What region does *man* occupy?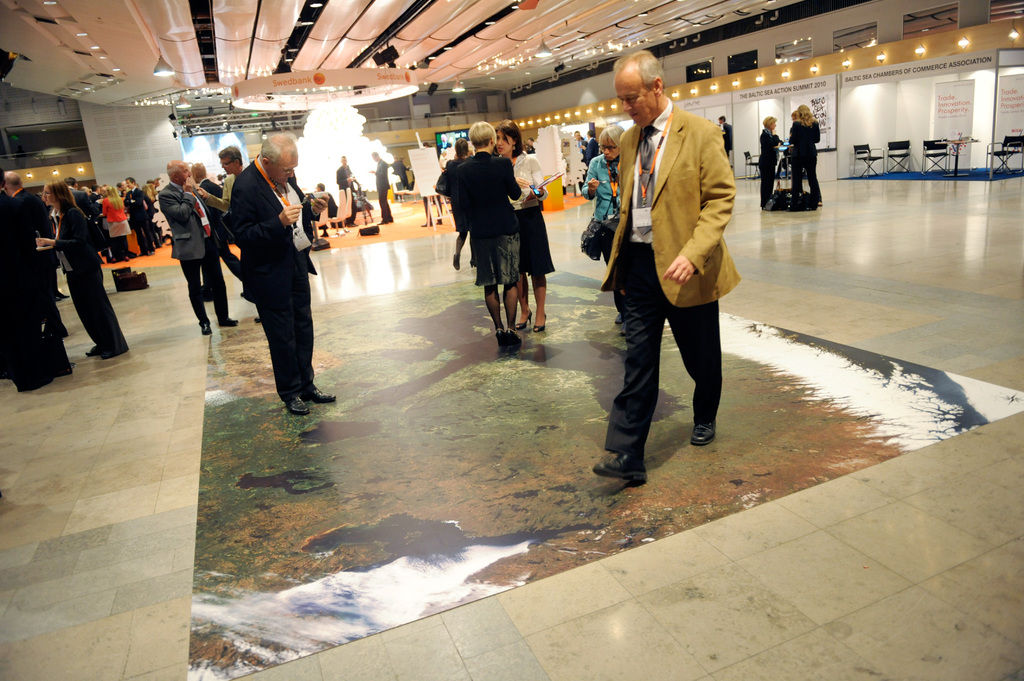
Rect(712, 115, 735, 161).
